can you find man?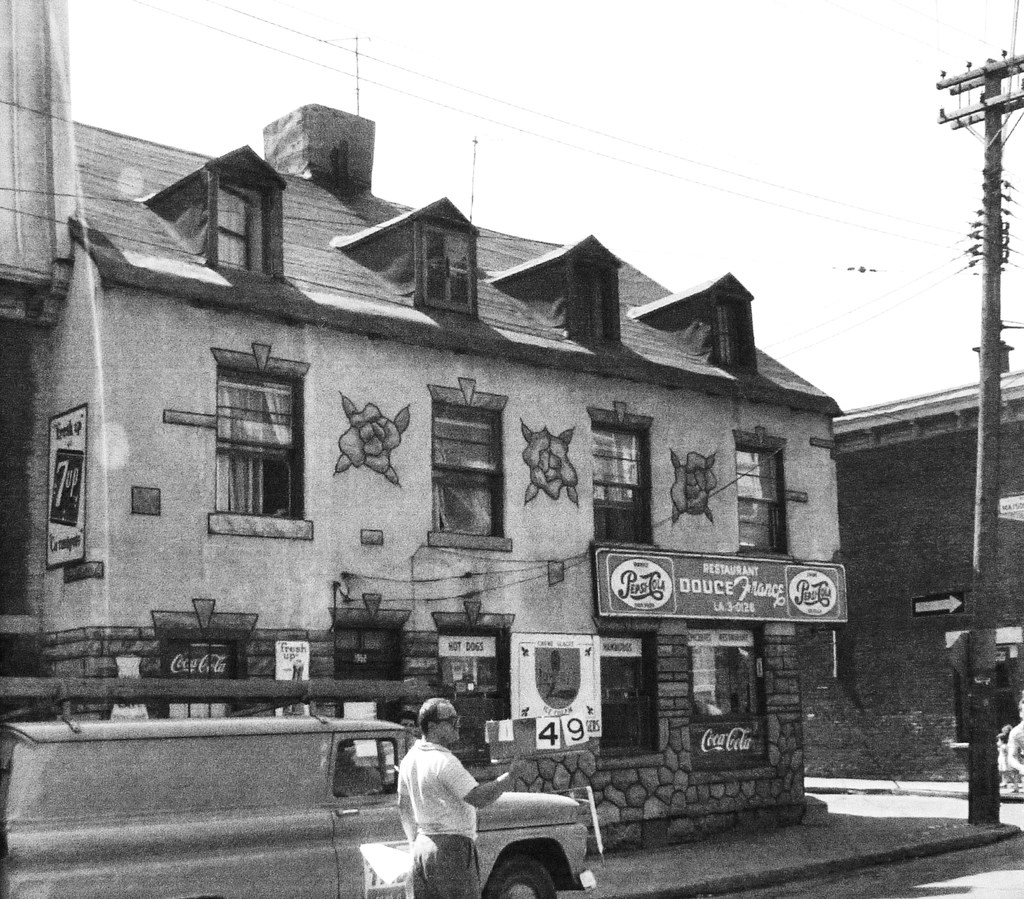
Yes, bounding box: <bbox>332, 740, 383, 810</bbox>.
